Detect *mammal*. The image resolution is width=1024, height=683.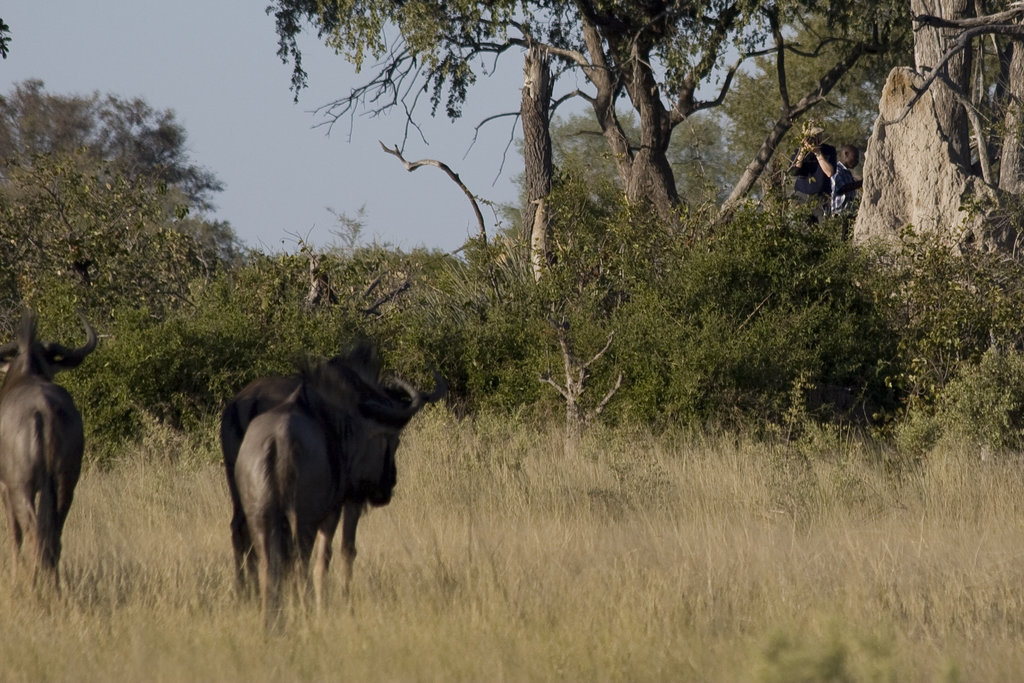
detection(0, 304, 98, 593).
